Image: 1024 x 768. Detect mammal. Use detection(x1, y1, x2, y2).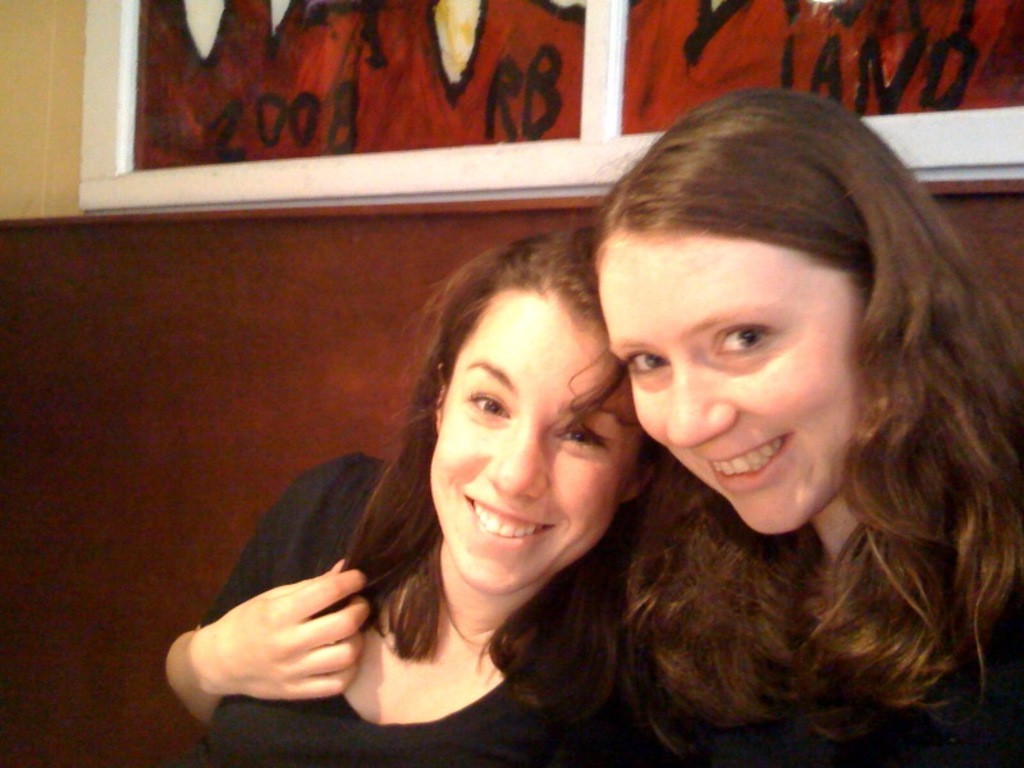
detection(599, 86, 1019, 762).
